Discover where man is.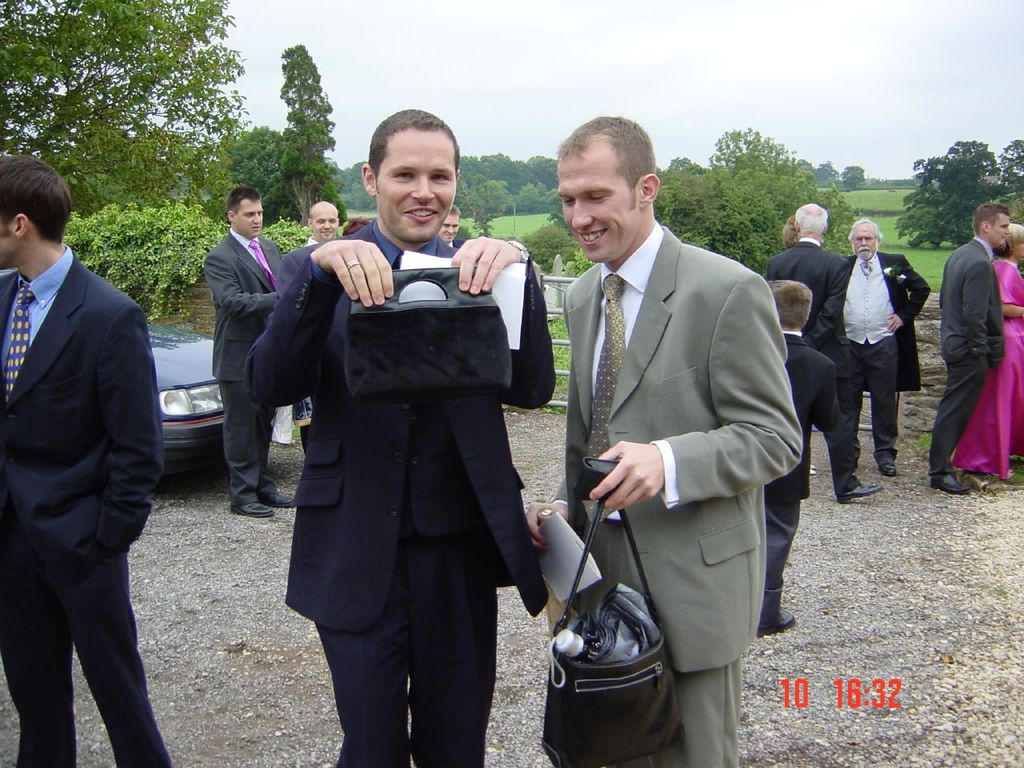
Discovered at [x1=829, y1=221, x2=934, y2=477].
